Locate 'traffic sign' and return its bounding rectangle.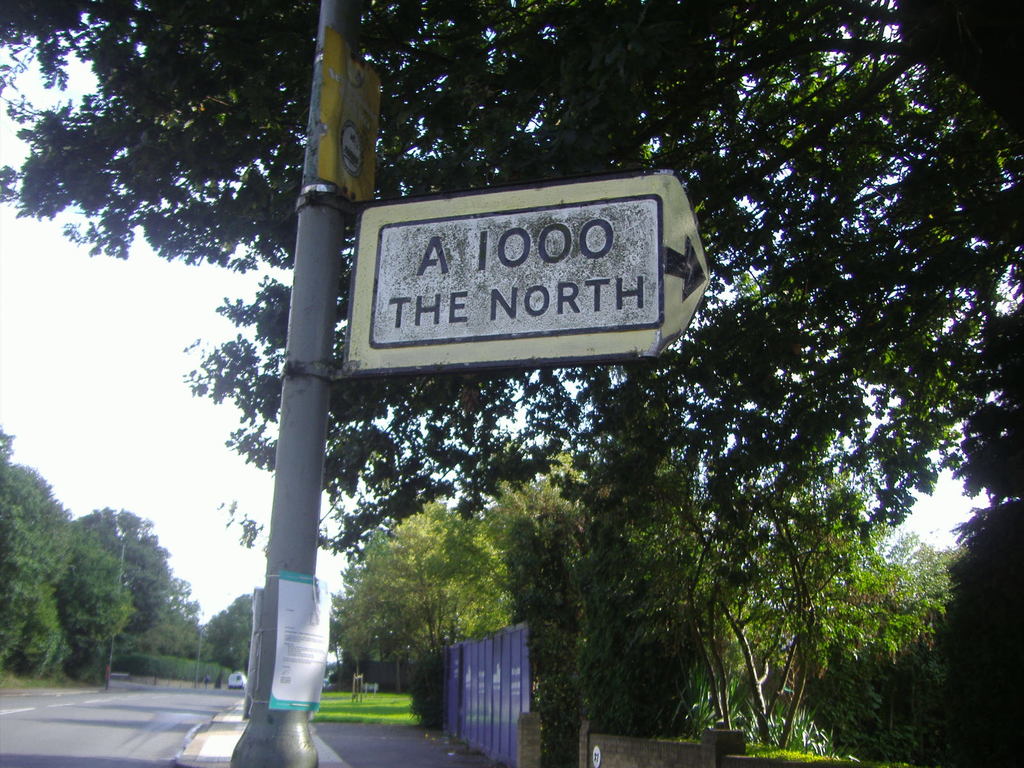
select_region(355, 168, 715, 373).
